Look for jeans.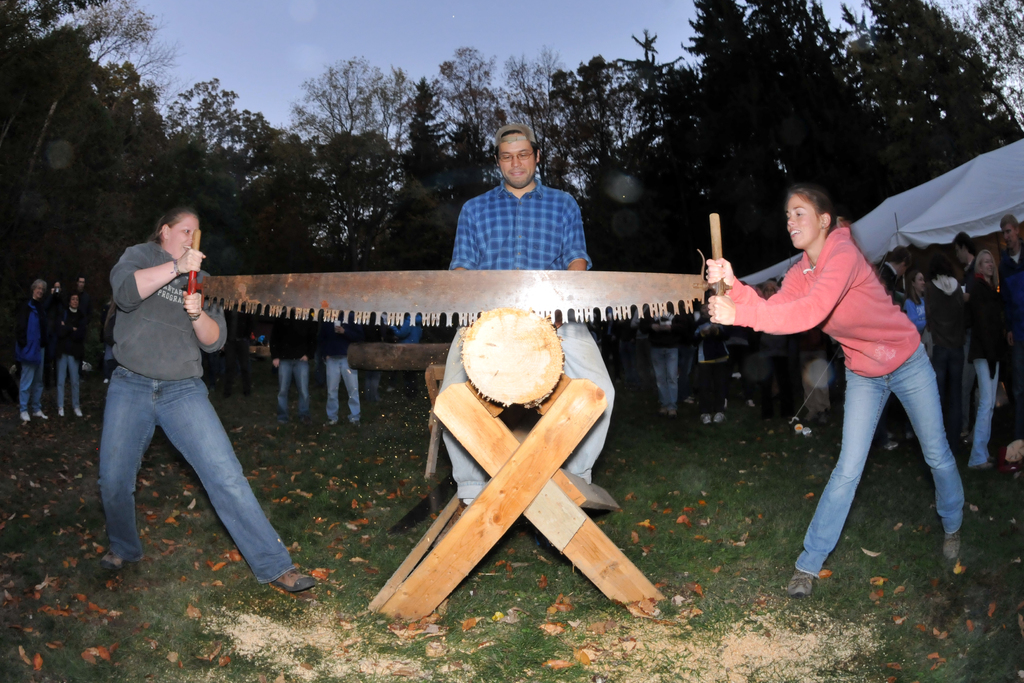
Found: left=652, top=349, right=679, bottom=412.
